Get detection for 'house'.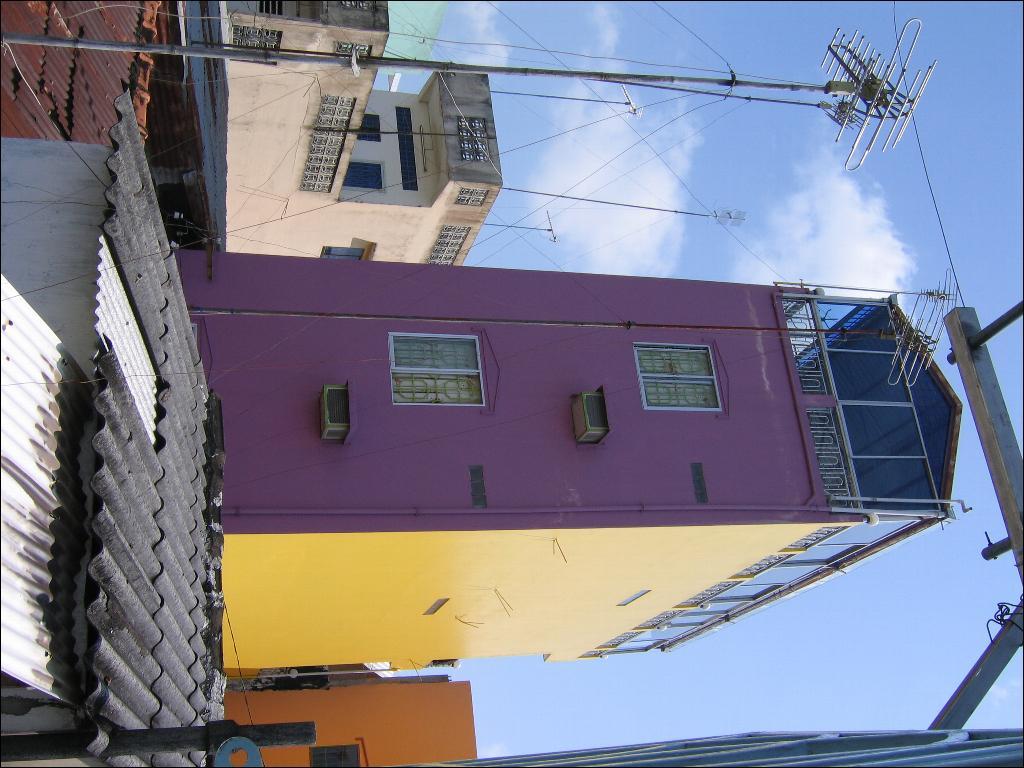
Detection: (218, 0, 506, 261).
